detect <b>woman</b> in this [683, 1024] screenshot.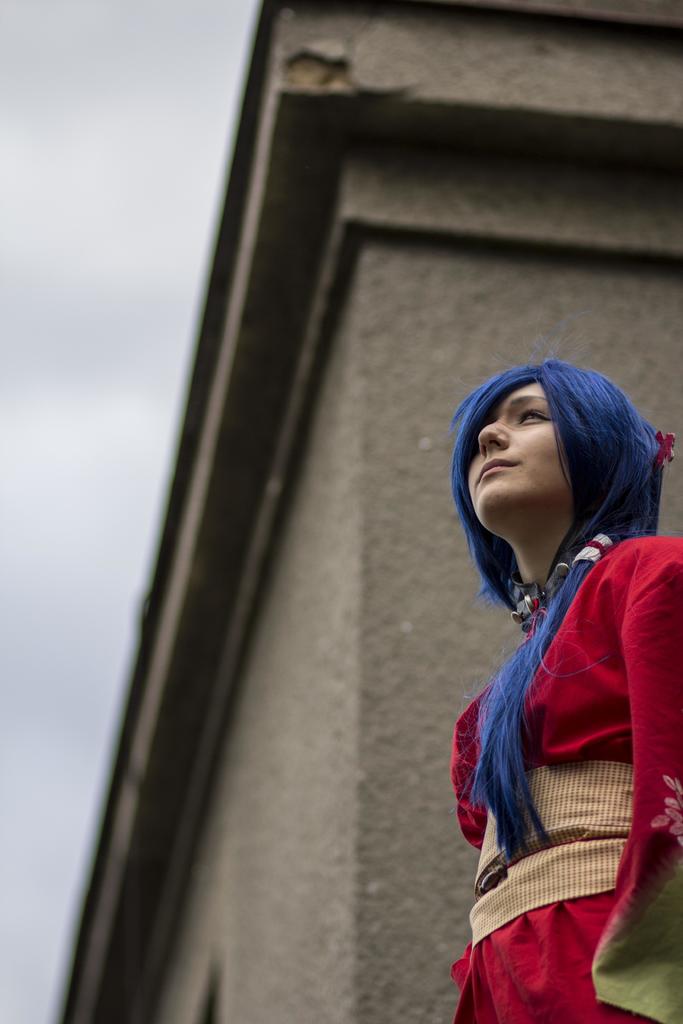
Detection: (left=449, top=356, right=678, bottom=1022).
